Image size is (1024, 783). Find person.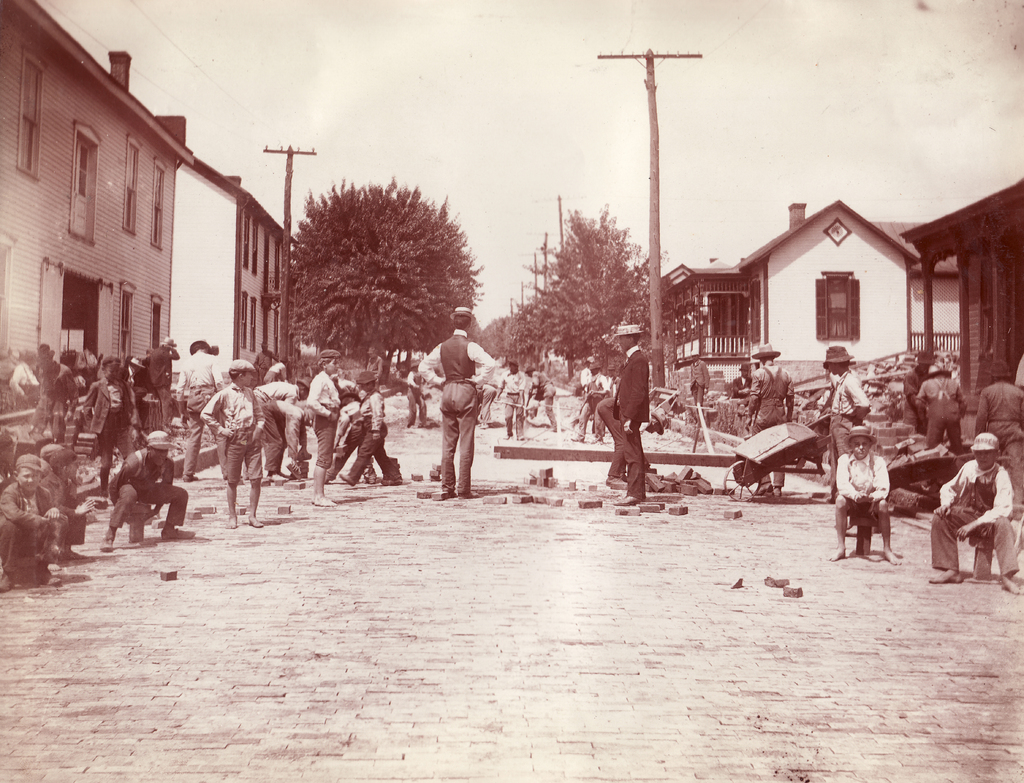
x1=336, y1=370, x2=414, y2=490.
